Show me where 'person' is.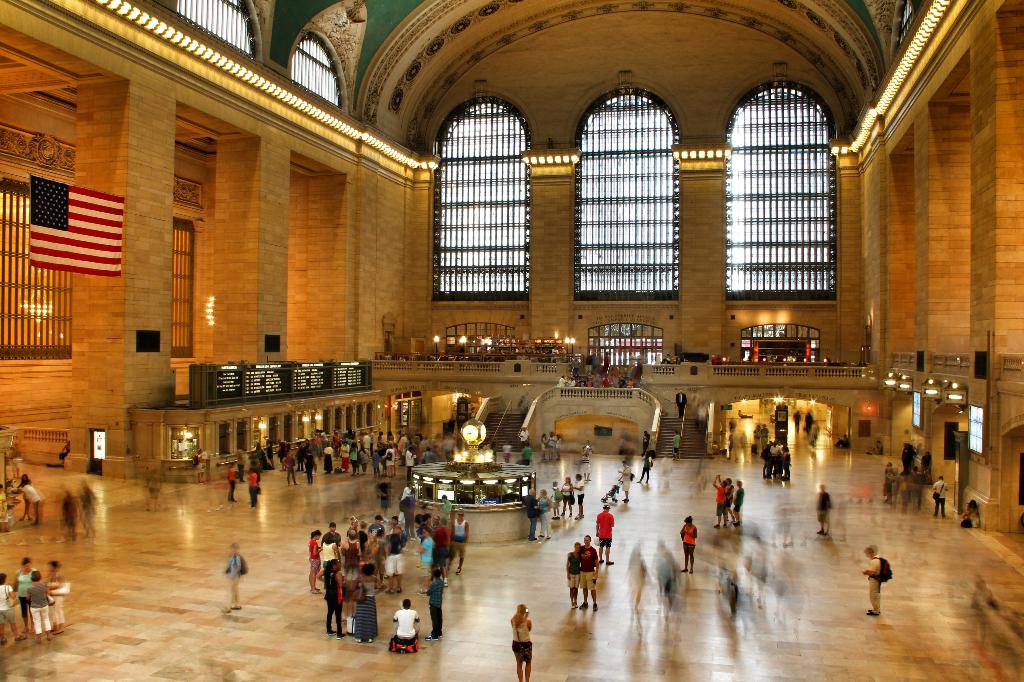
'person' is at (495,480,507,495).
